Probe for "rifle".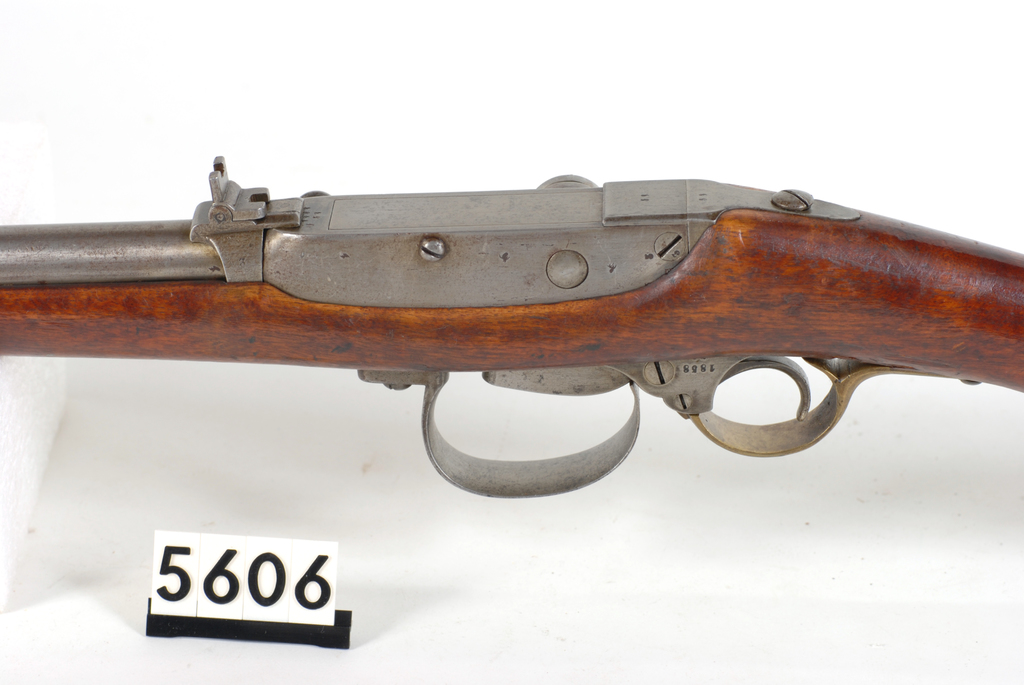
Probe result: [x1=0, y1=161, x2=1023, y2=497].
